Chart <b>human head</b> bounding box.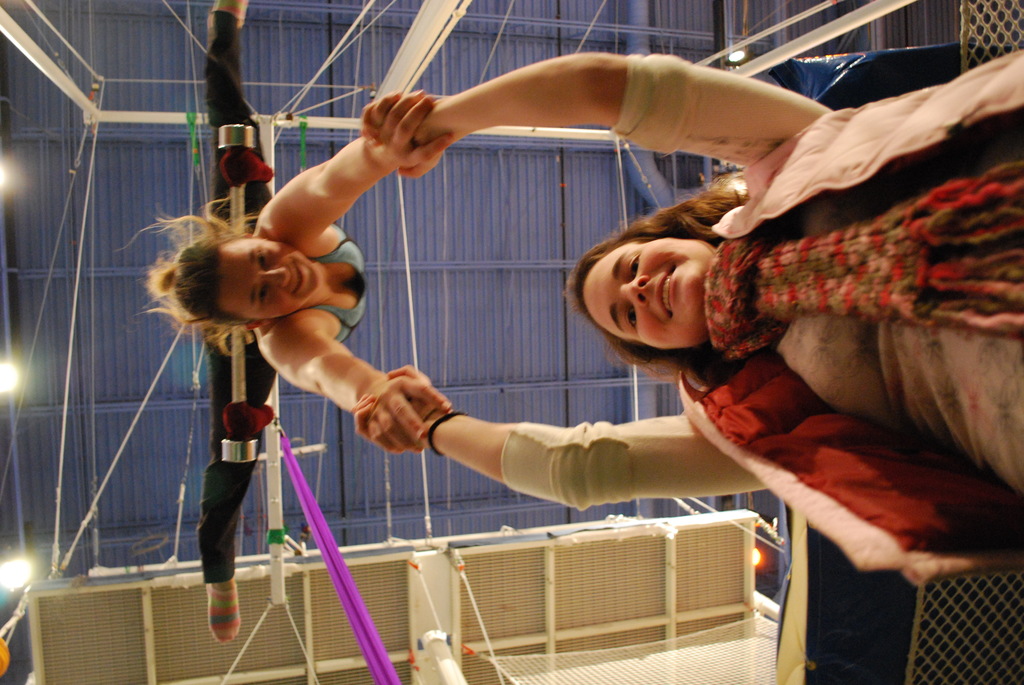
Charted: {"x1": 165, "y1": 232, "x2": 324, "y2": 324}.
